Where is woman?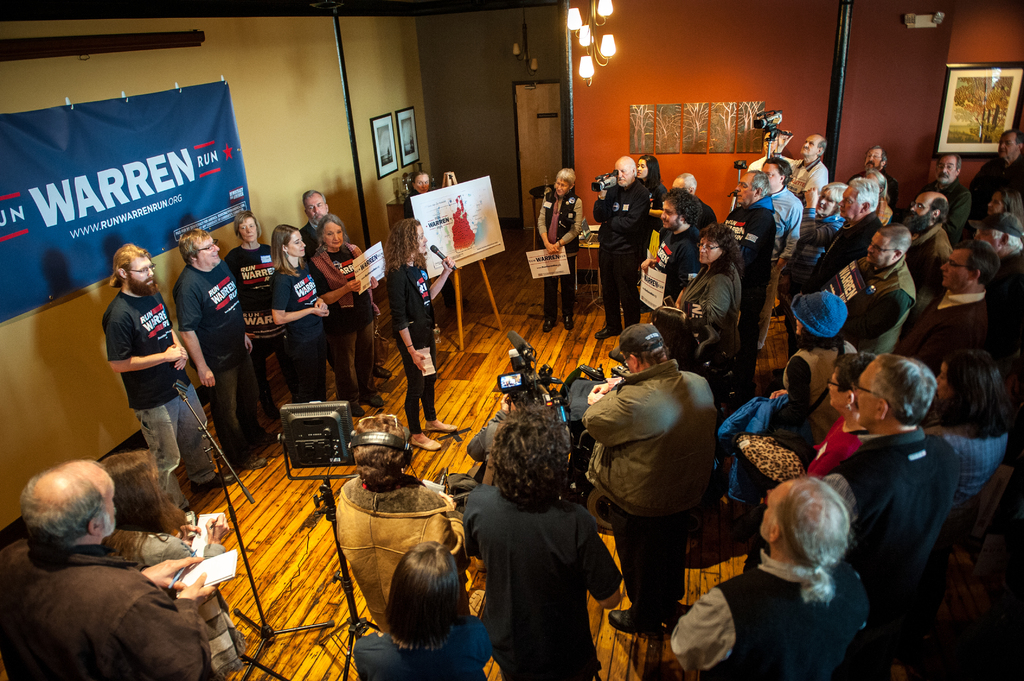
[x1=765, y1=295, x2=856, y2=456].
